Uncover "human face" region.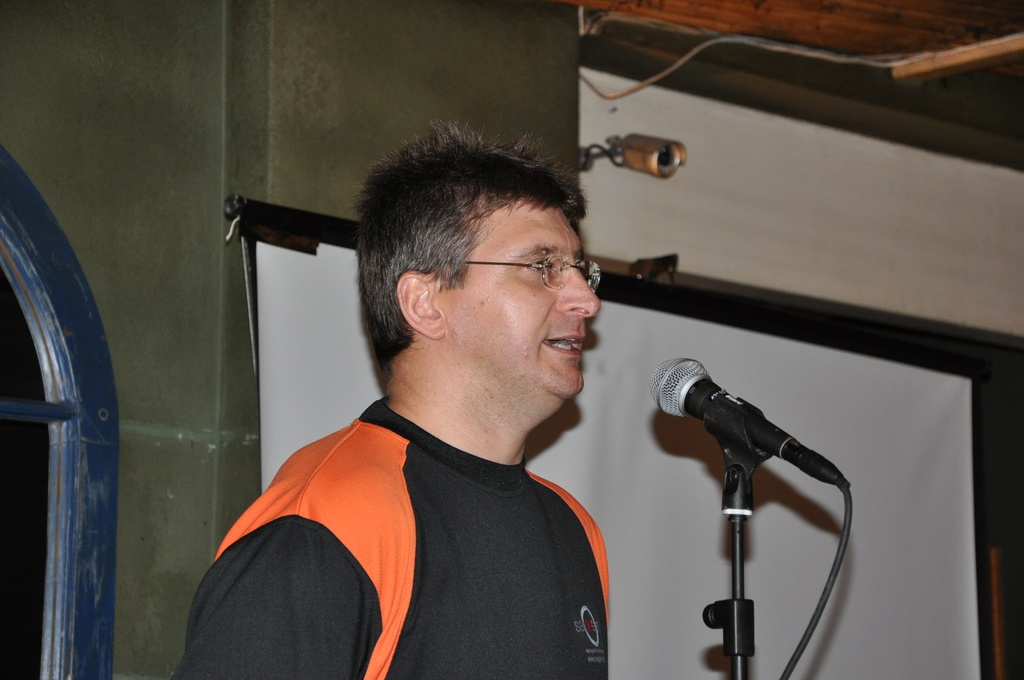
Uncovered: bbox(445, 196, 605, 398).
